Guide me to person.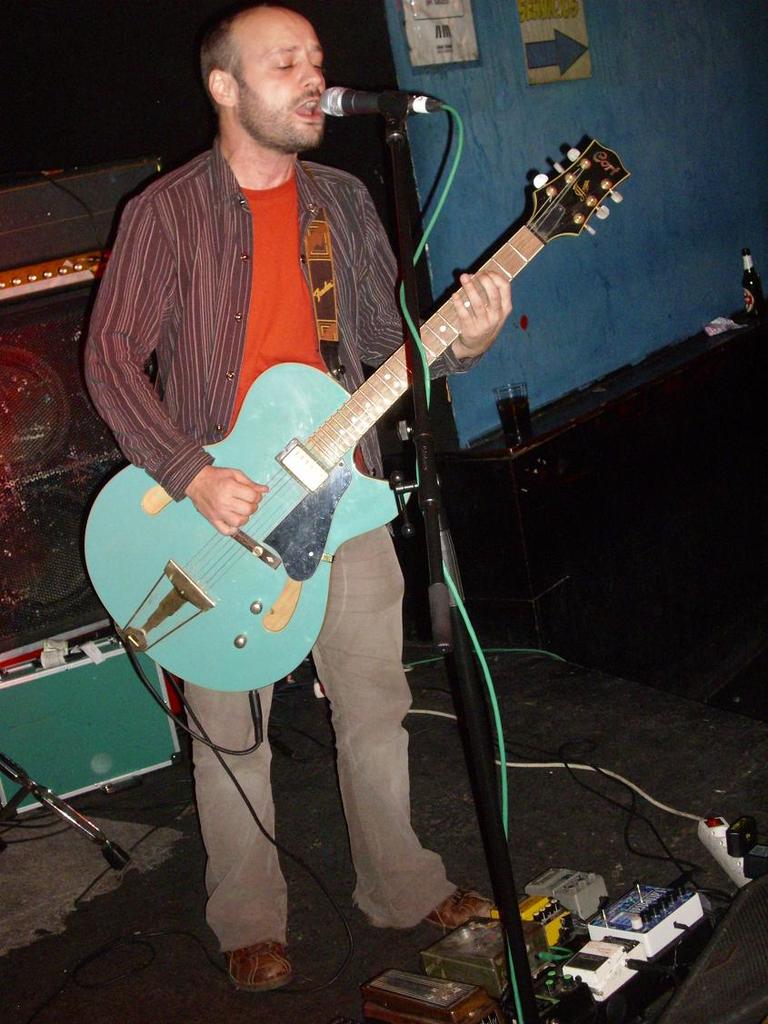
Guidance: {"left": 107, "top": 0, "right": 575, "bottom": 910}.
